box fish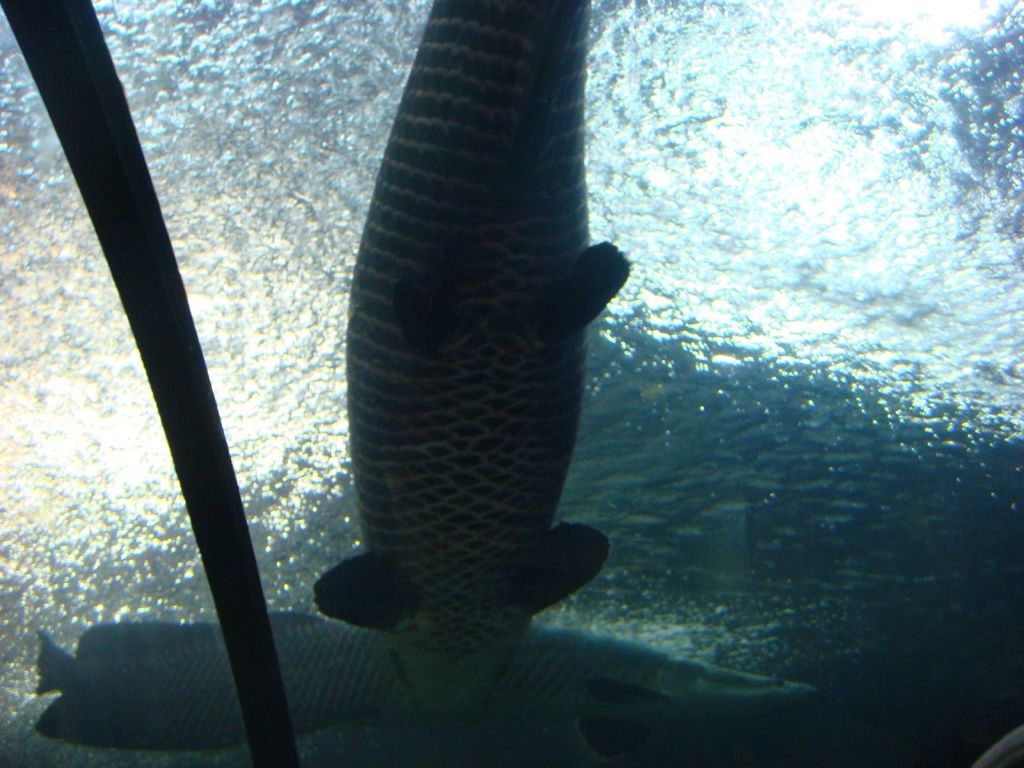
{"left": 23, "top": 606, "right": 827, "bottom": 765}
